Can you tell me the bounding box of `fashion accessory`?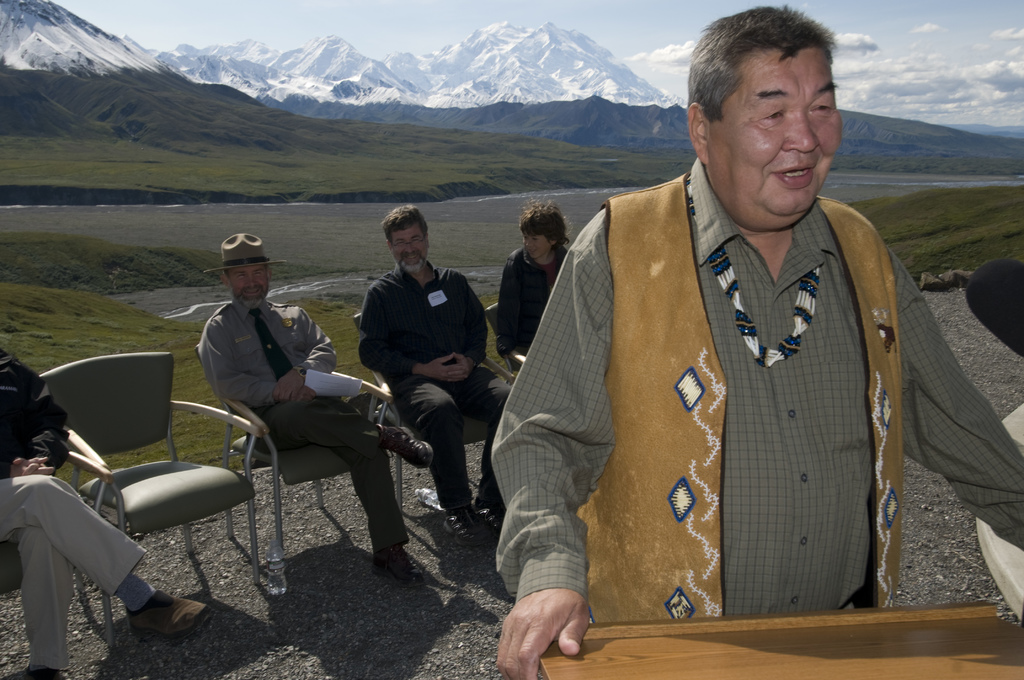
(left=131, top=589, right=210, bottom=644).
